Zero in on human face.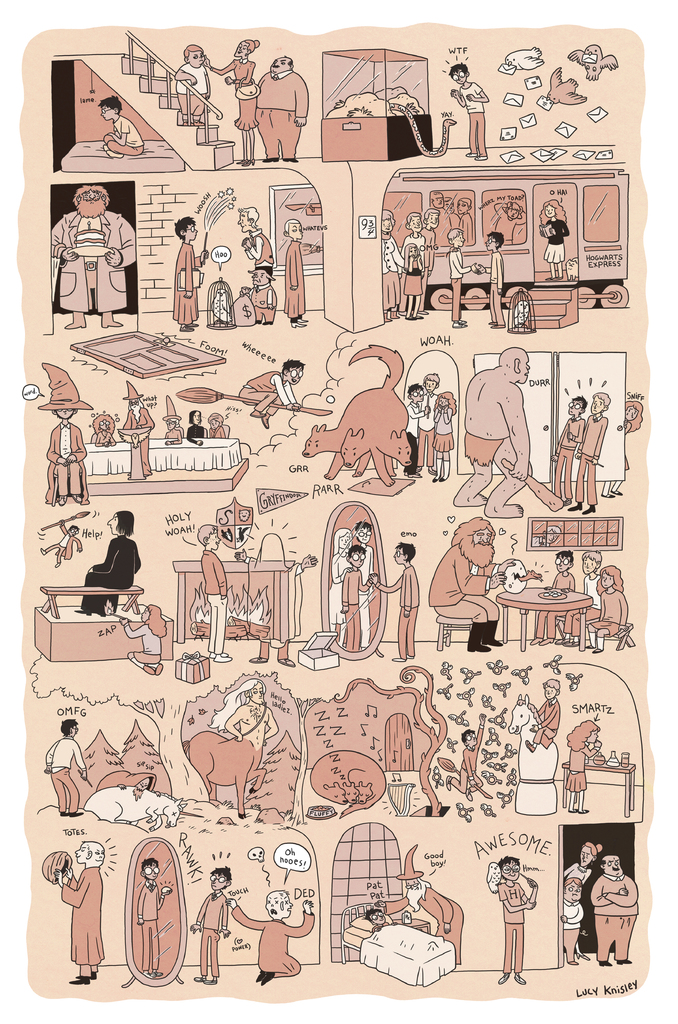
Zeroed in: bbox=[561, 876, 585, 902].
